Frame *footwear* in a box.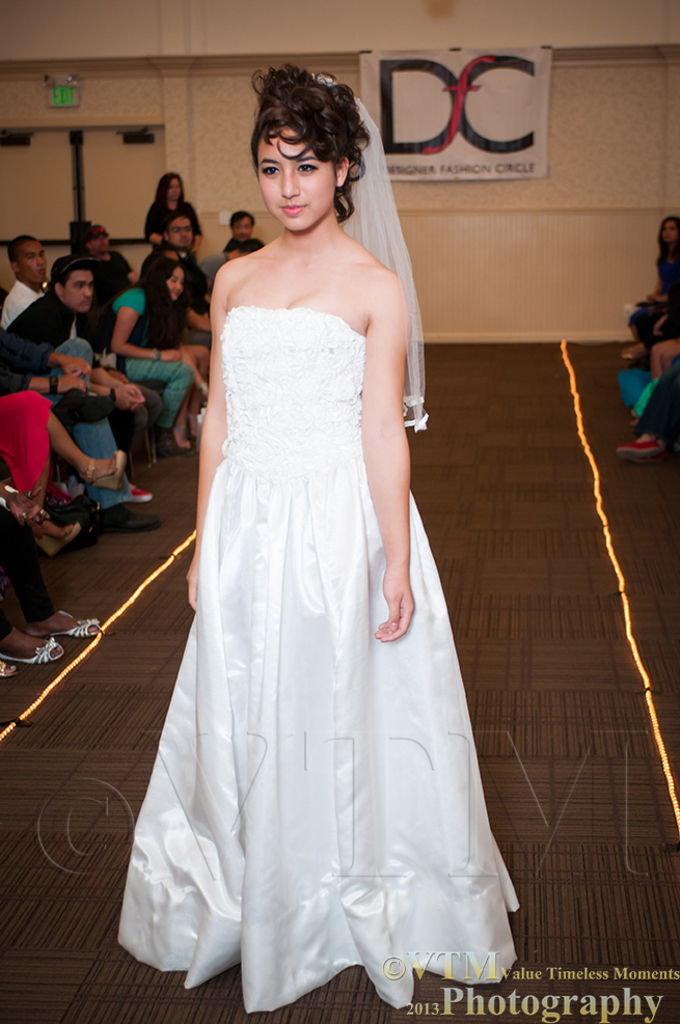
<box>86,446,131,491</box>.
